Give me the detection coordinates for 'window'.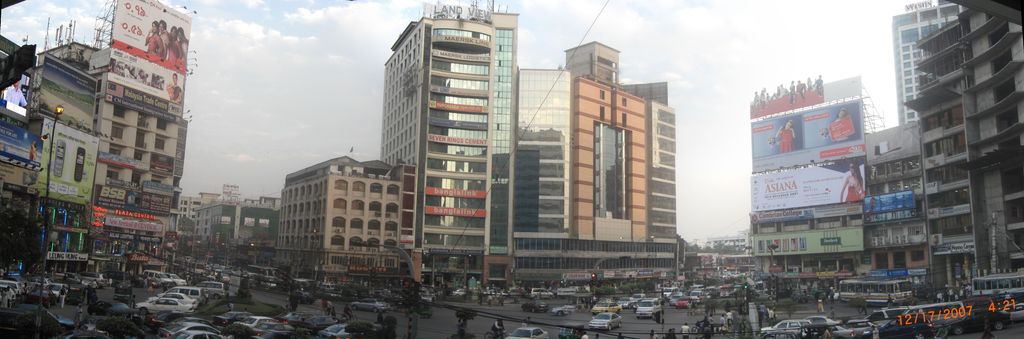
902, 61, 910, 66.
